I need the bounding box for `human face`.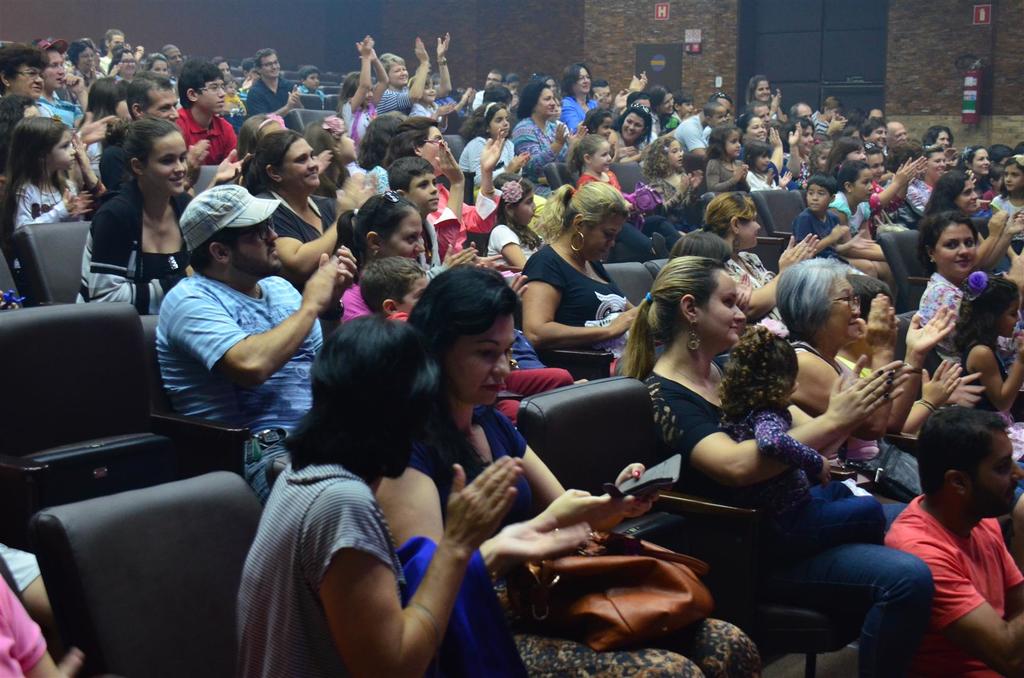
Here it is: pyautogui.locateOnScreen(968, 428, 1023, 515).
